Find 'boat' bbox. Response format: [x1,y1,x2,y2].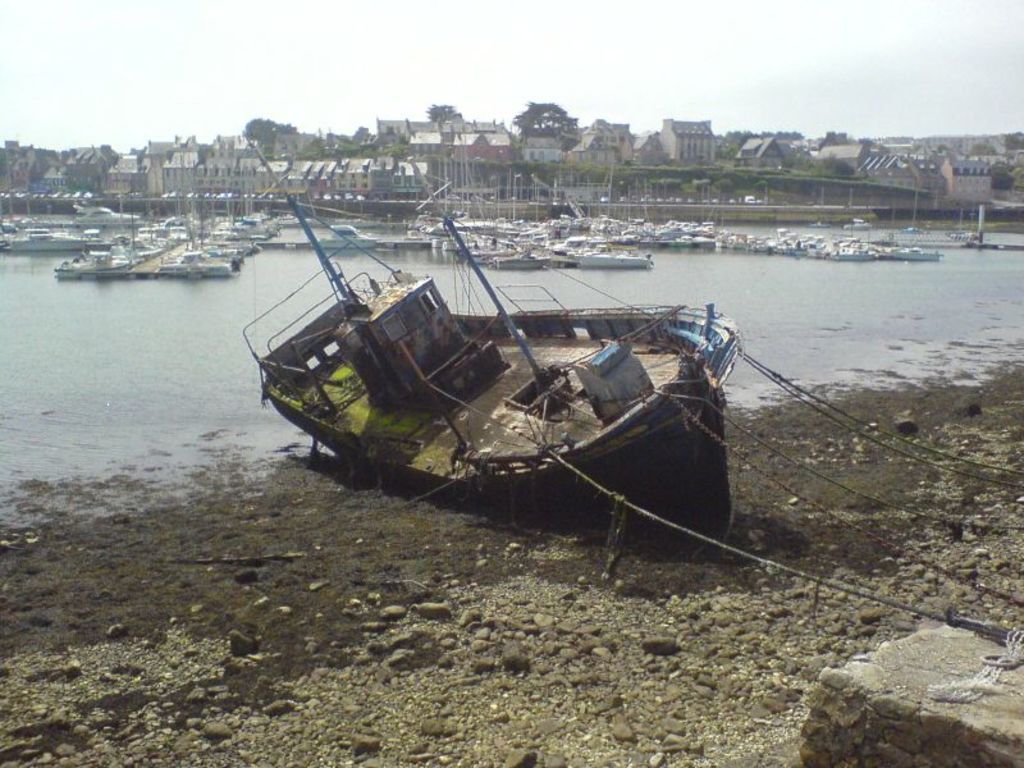
[238,206,733,545].
